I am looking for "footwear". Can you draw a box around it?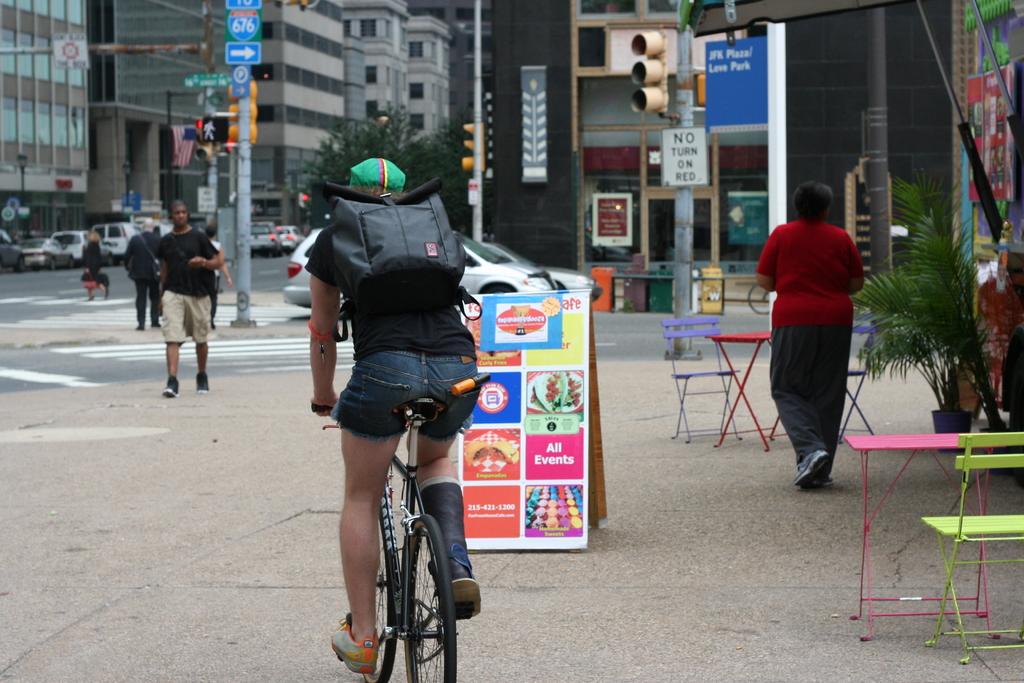
Sure, the bounding box is pyautogui.locateOnScreen(161, 381, 177, 398).
